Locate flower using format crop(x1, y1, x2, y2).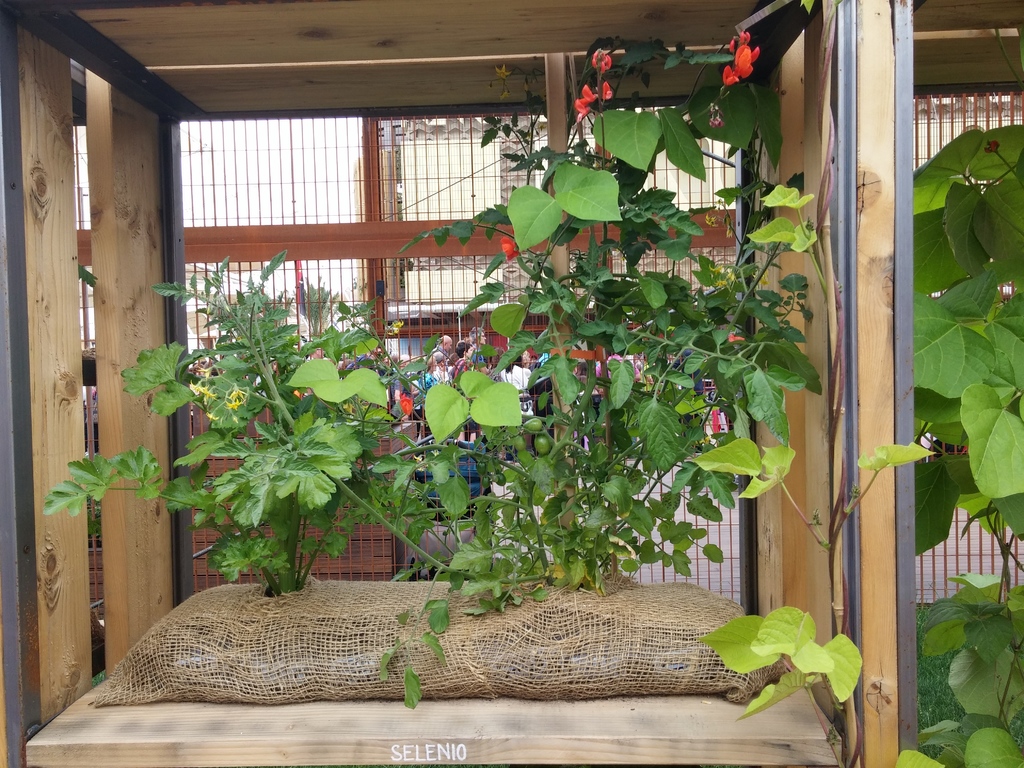
crop(500, 236, 520, 260).
